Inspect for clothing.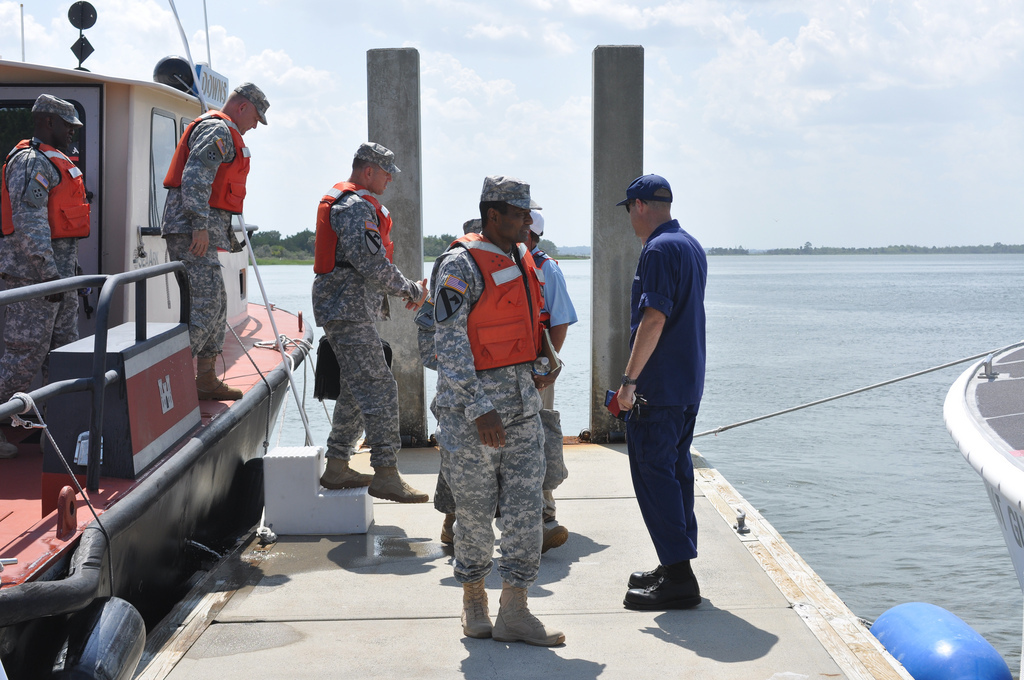
Inspection: 306, 185, 414, 469.
